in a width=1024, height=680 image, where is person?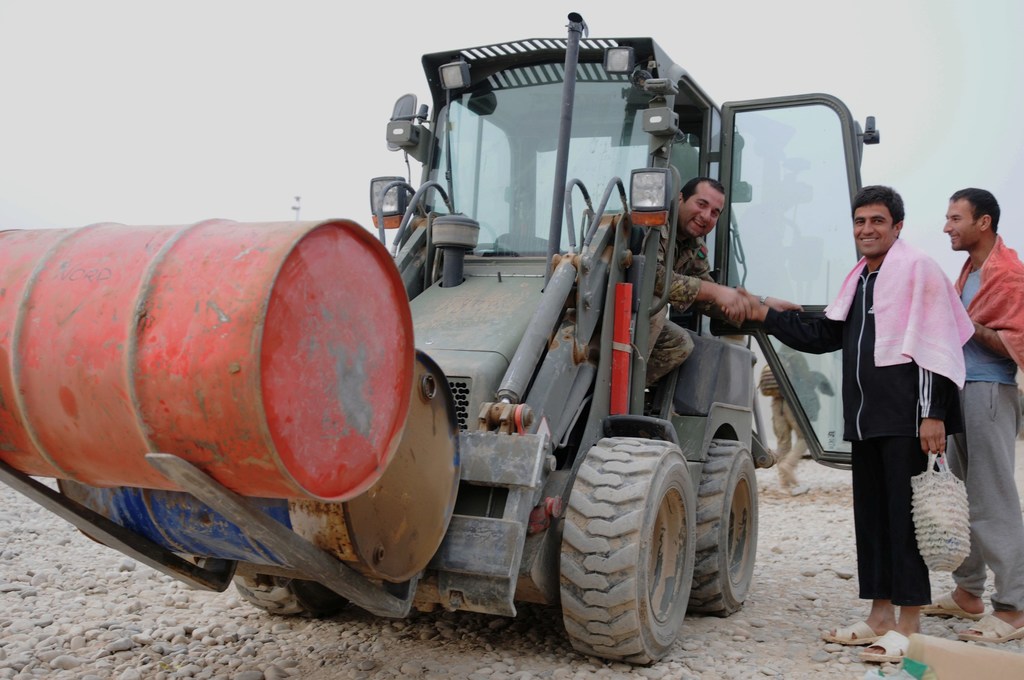
region(770, 334, 820, 498).
